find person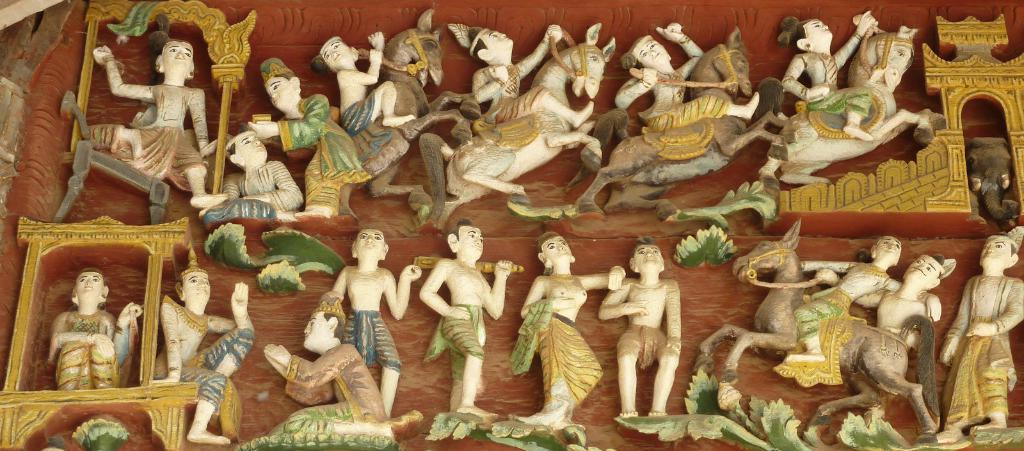
detection(211, 132, 311, 213)
